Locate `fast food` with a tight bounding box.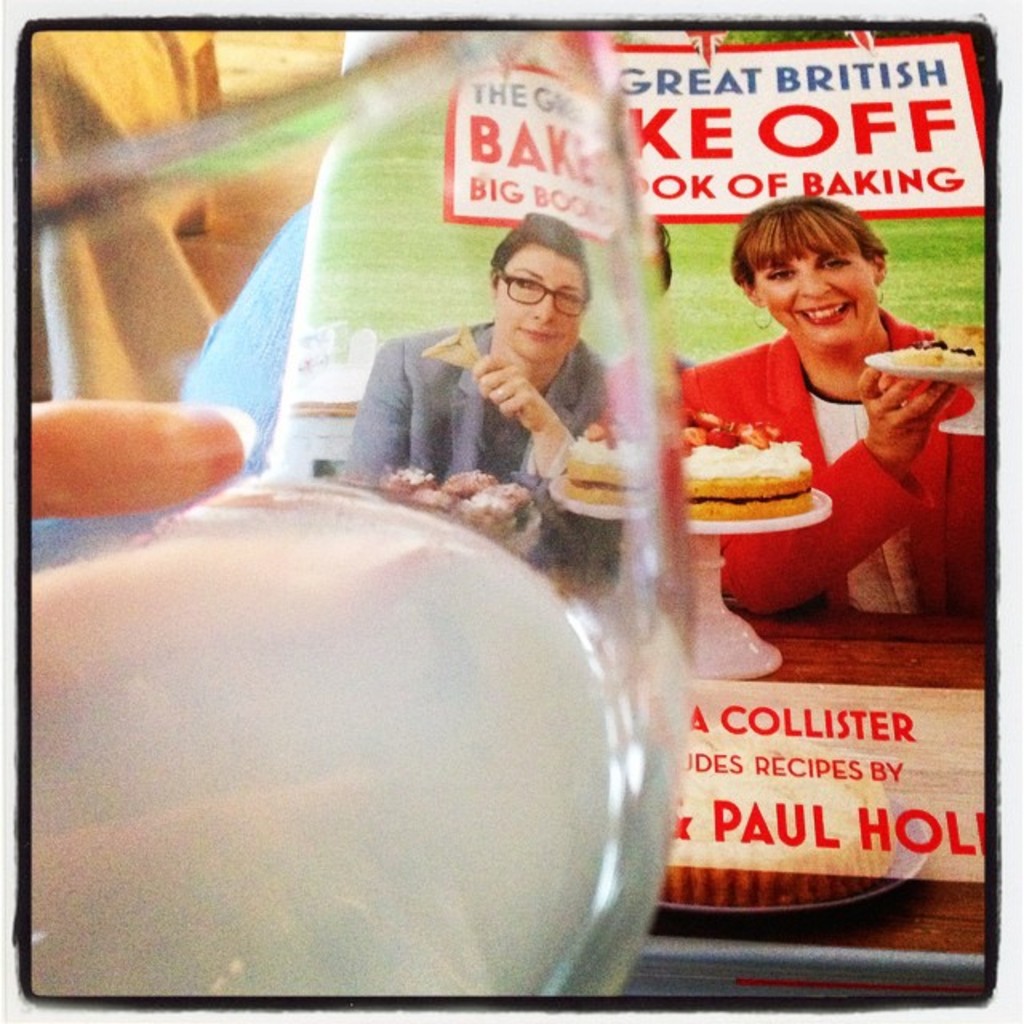
bbox=(426, 325, 490, 378).
